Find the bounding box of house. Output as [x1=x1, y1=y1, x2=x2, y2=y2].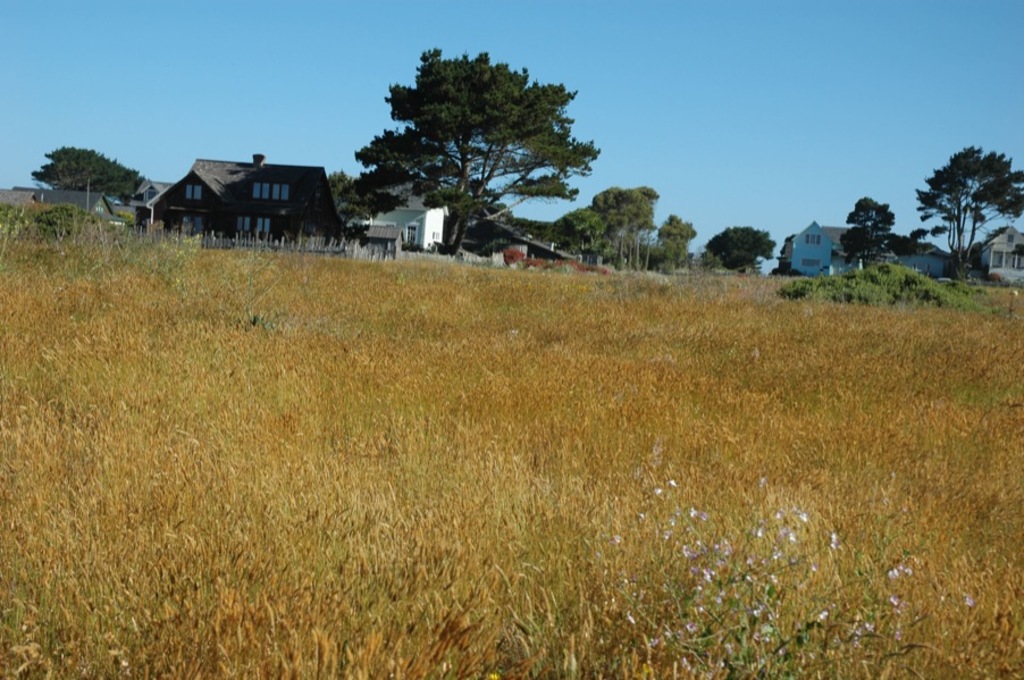
[x1=792, y1=217, x2=948, y2=282].
